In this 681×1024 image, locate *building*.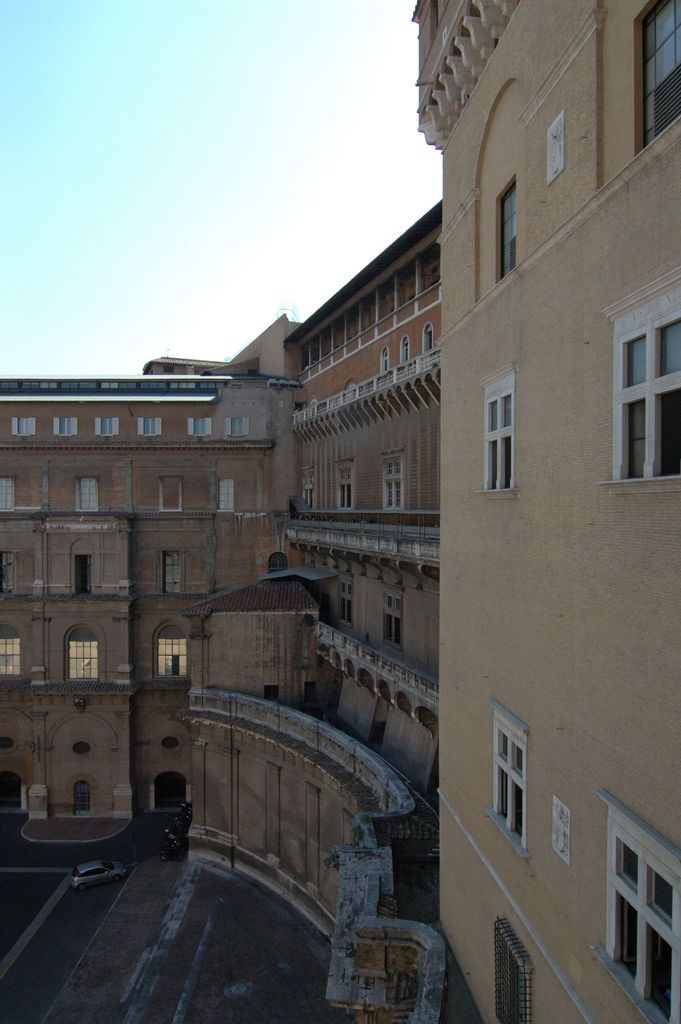
Bounding box: <region>0, 198, 441, 934</region>.
